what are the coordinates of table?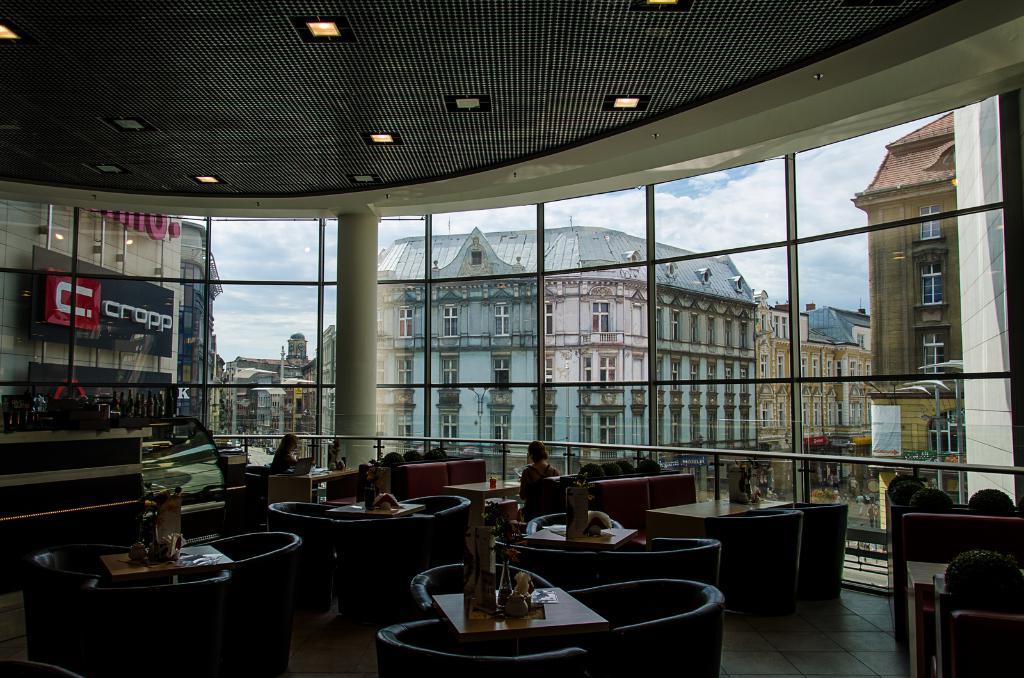
bbox=[439, 584, 607, 660].
